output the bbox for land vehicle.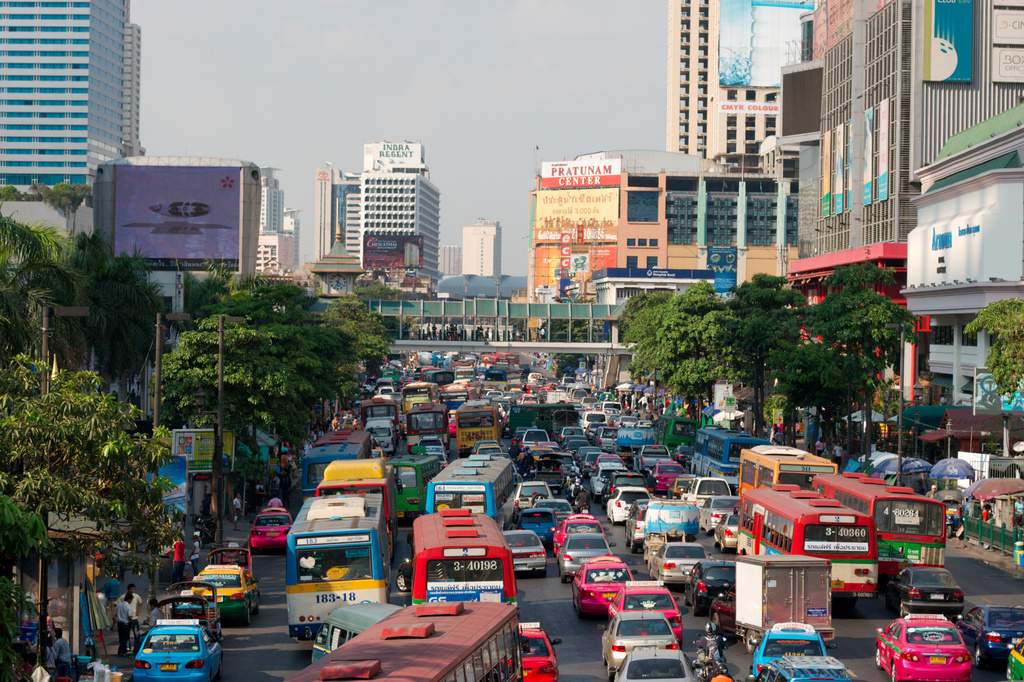
1006:638:1023:681.
